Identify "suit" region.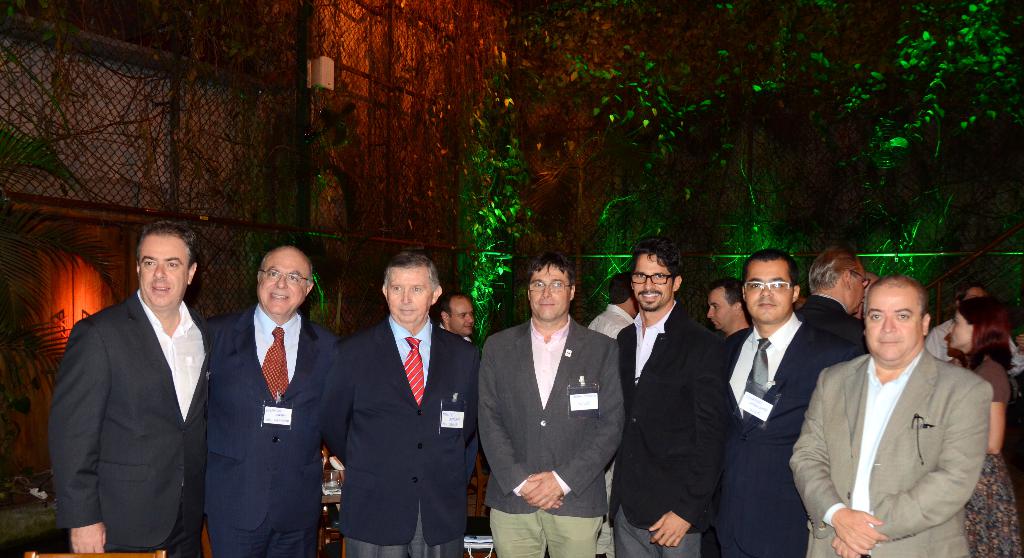
Region: <bbox>193, 303, 342, 557</bbox>.
